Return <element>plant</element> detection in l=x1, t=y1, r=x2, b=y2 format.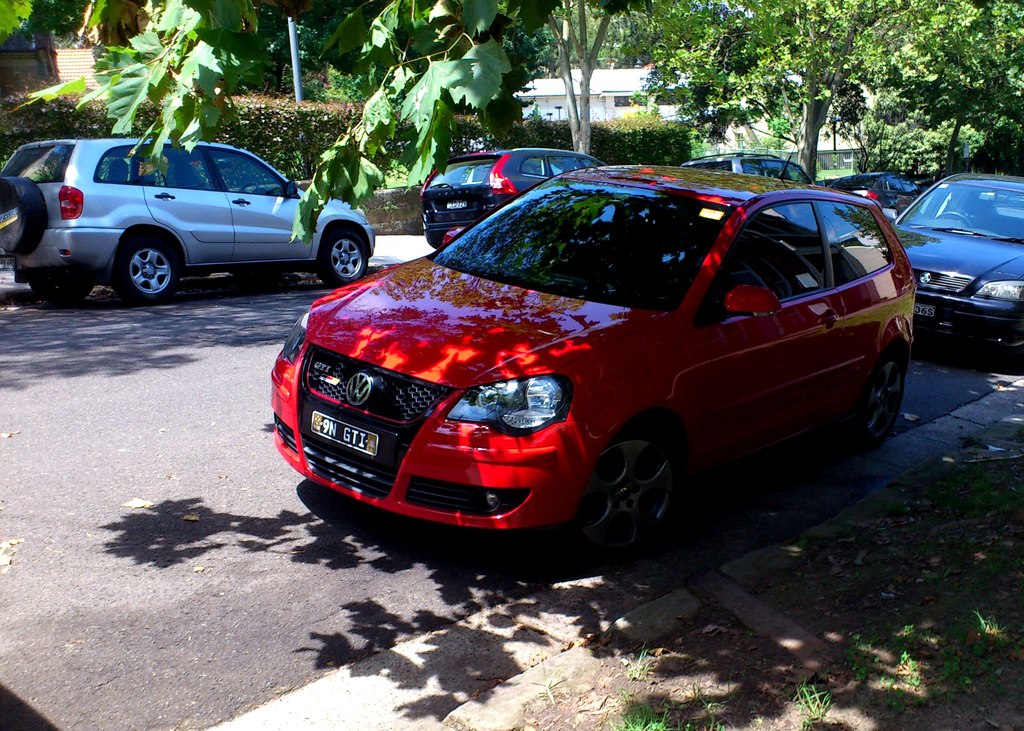
l=628, t=646, r=659, b=686.
